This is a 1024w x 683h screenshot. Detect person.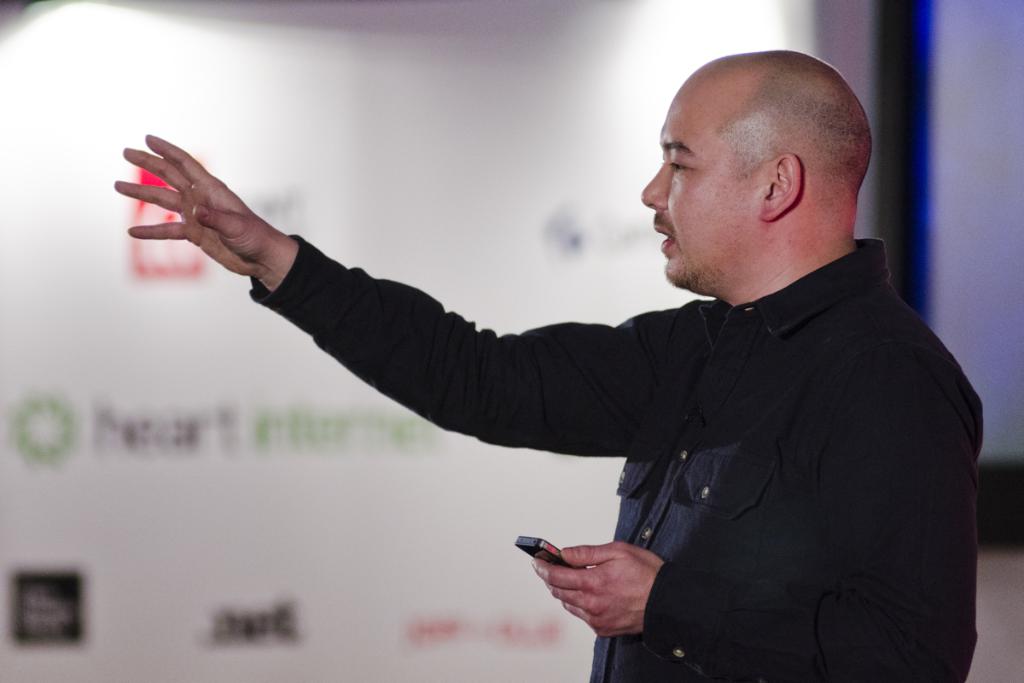
box(114, 48, 989, 682).
